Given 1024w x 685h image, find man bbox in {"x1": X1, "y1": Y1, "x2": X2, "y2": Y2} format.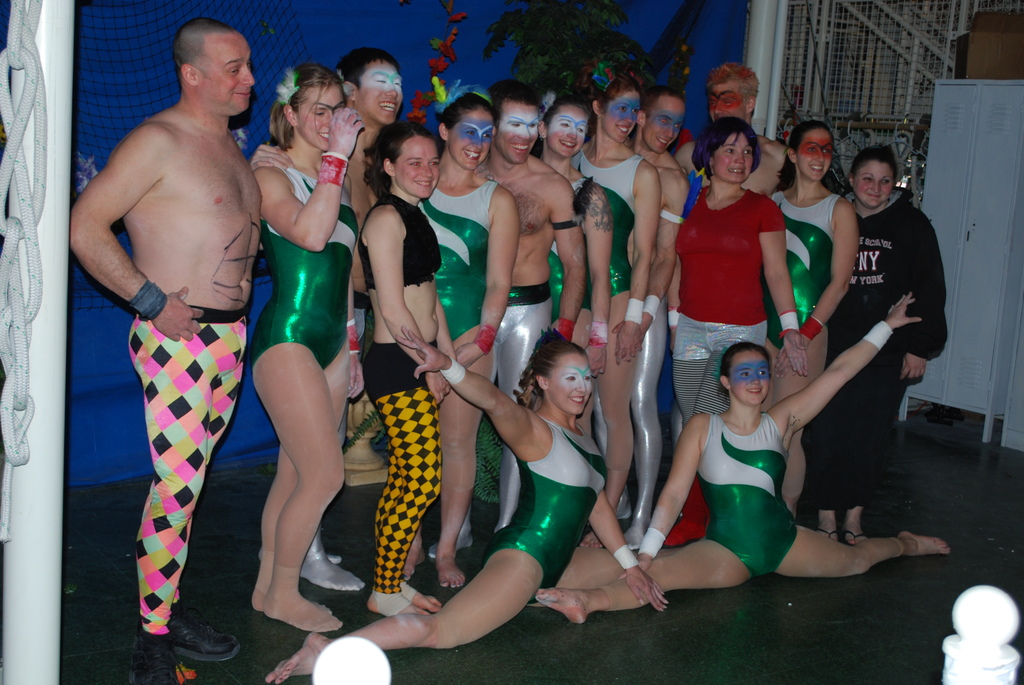
{"x1": 672, "y1": 62, "x2": 792, "y2": 453}.
